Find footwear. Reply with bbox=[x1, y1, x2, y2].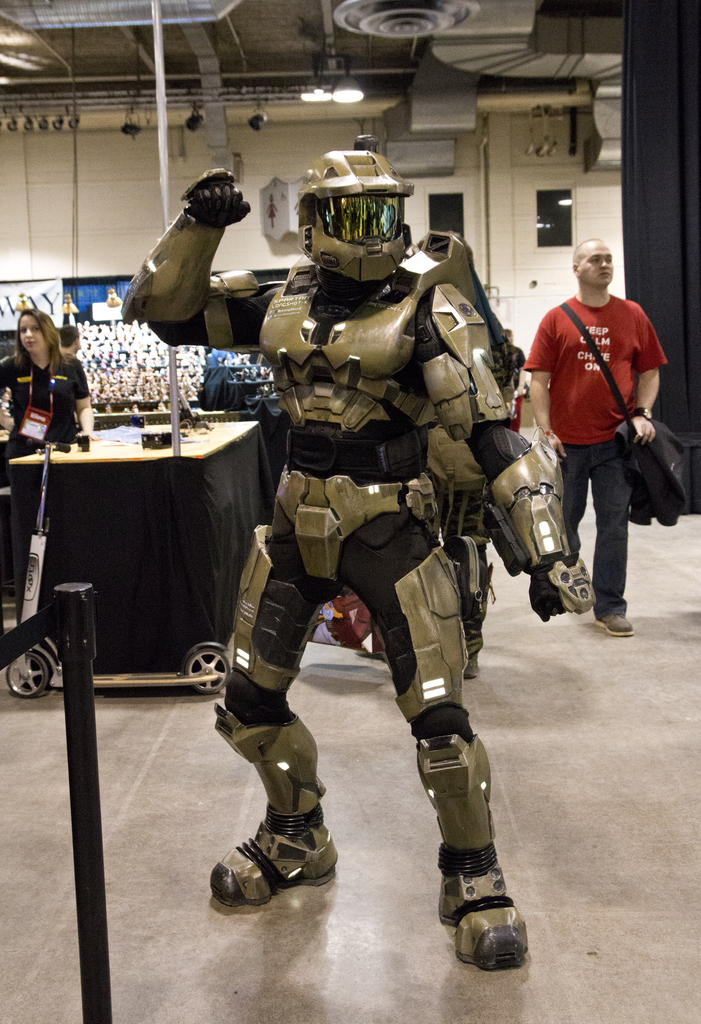
bbox=[462, 657, 485, 681].
